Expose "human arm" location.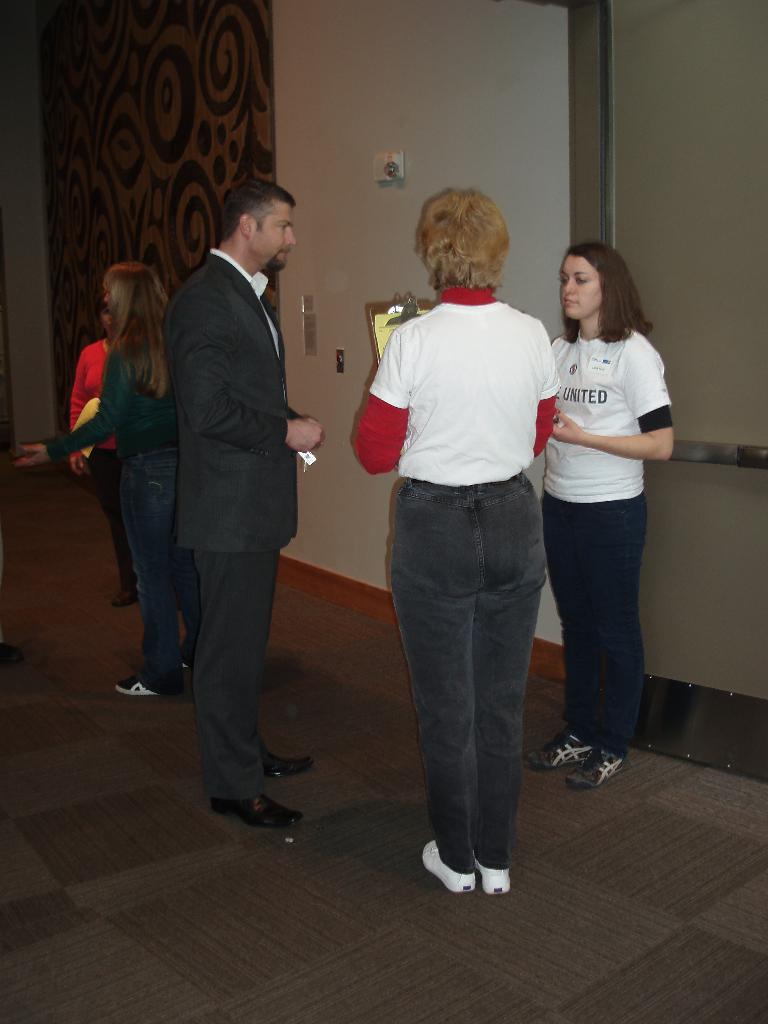
Exposed at select_region(529, 316, 569, 462).
